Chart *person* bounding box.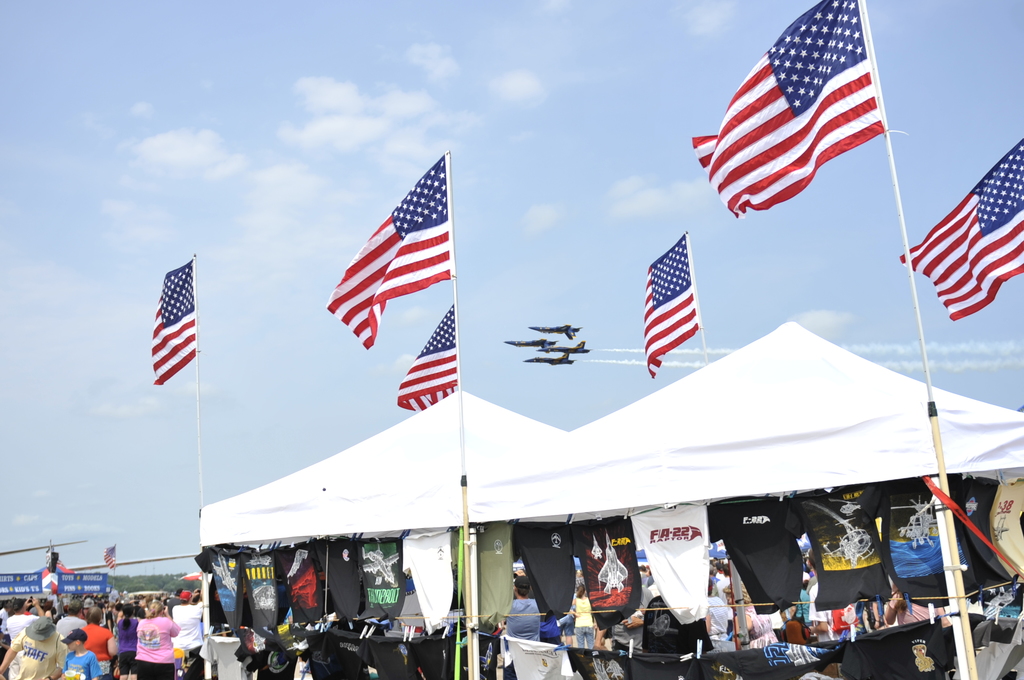
Charted: {"x1": 84, "y1": 610, "x2": 116, "y2": 679}.
